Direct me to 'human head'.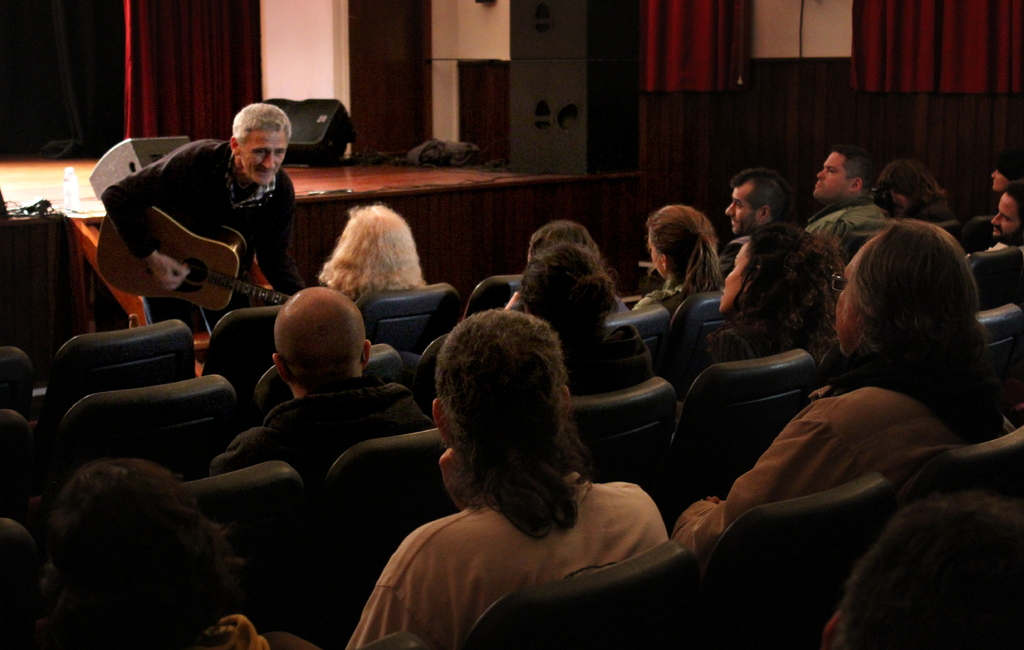
Direction: 643/207/714/282.
